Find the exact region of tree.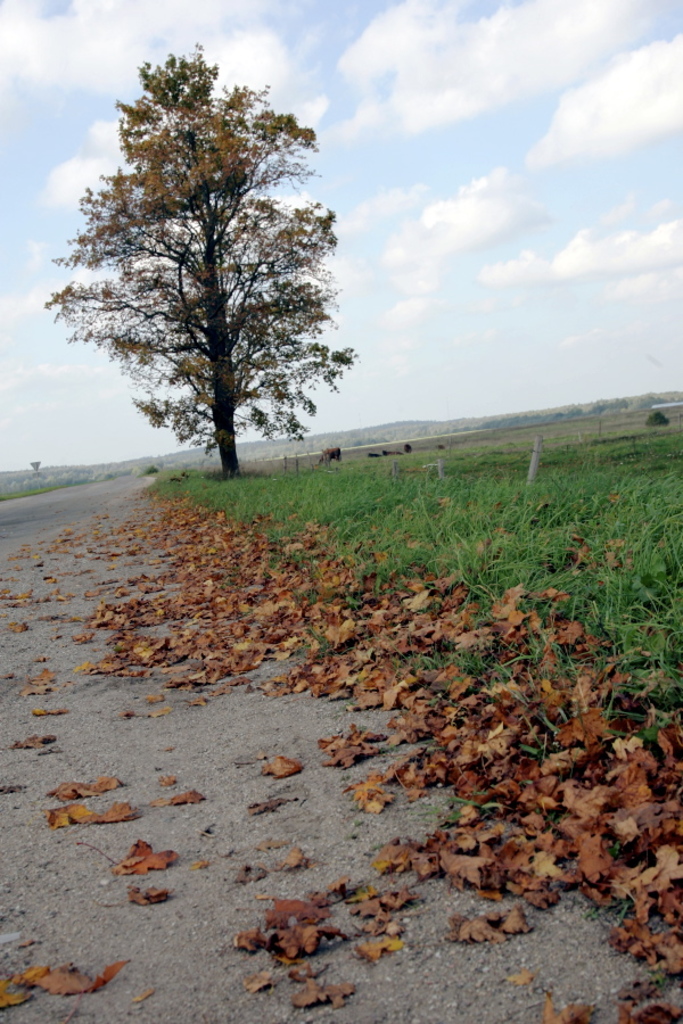
Exact region: [left=642, top=406, right=673, bottom=429].
